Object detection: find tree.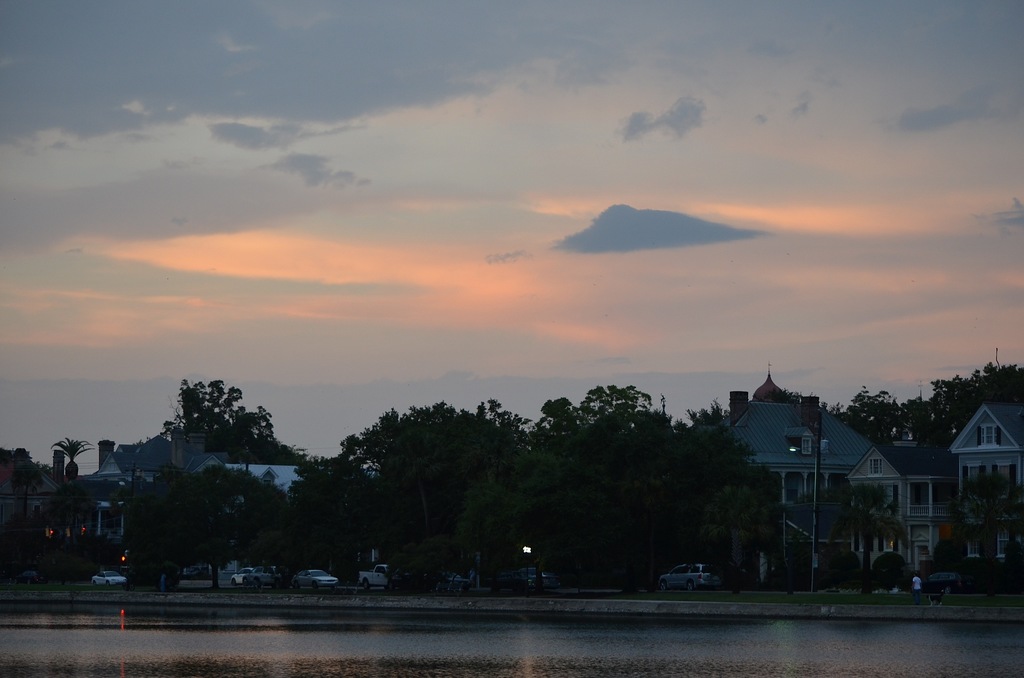
crop(163, 374, 292, 464).
